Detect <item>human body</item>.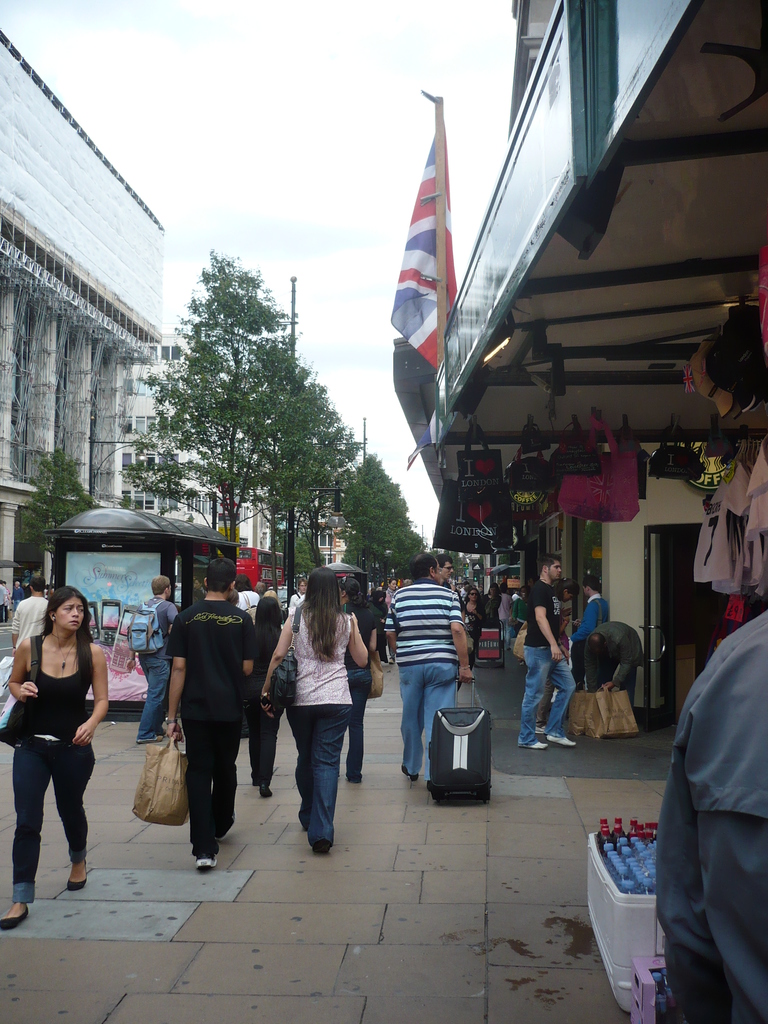
Detected at {"left": 577, "top": 609, "right": 641, "bottom": 690}.
